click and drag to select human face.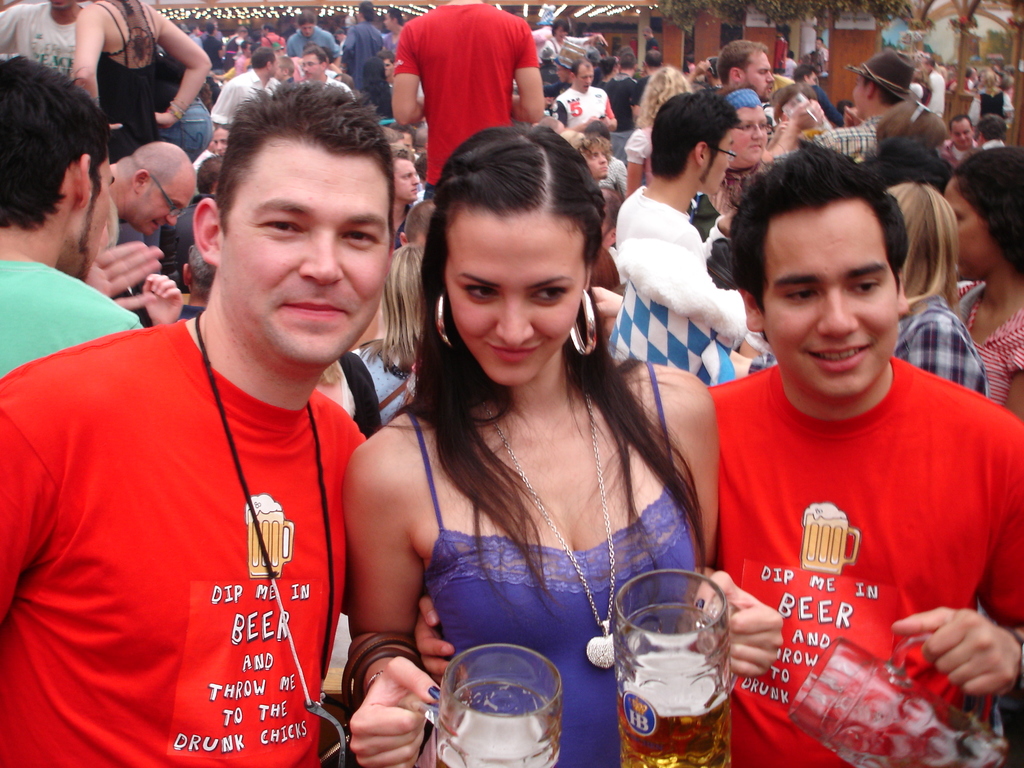
Selection: box(557, 24, 568, 42).
